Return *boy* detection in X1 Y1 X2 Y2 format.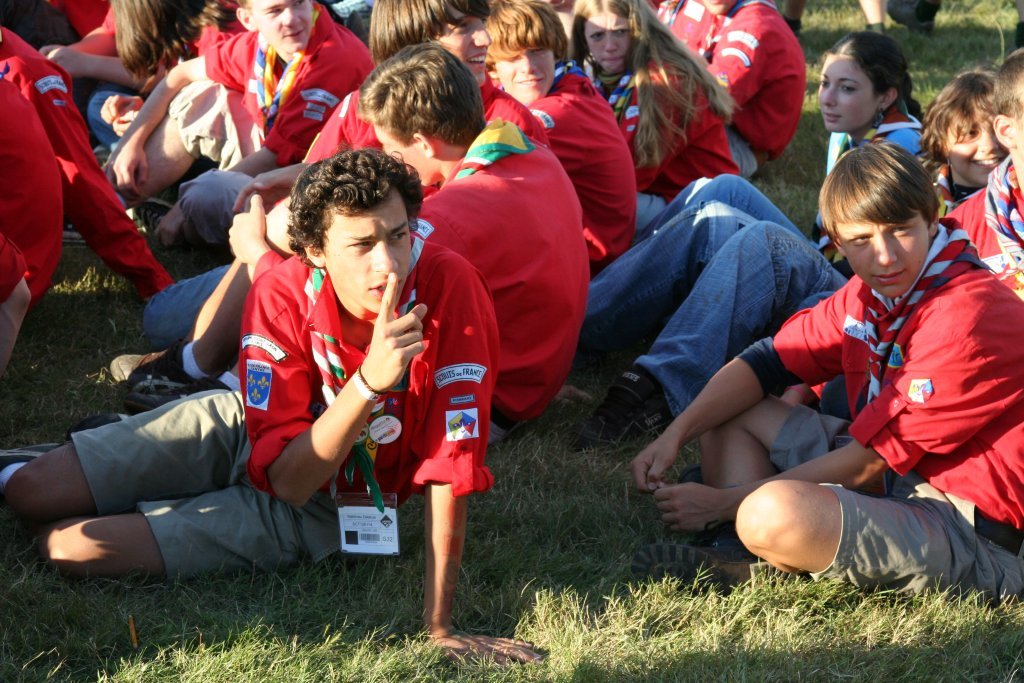
630 138 1023 606.
